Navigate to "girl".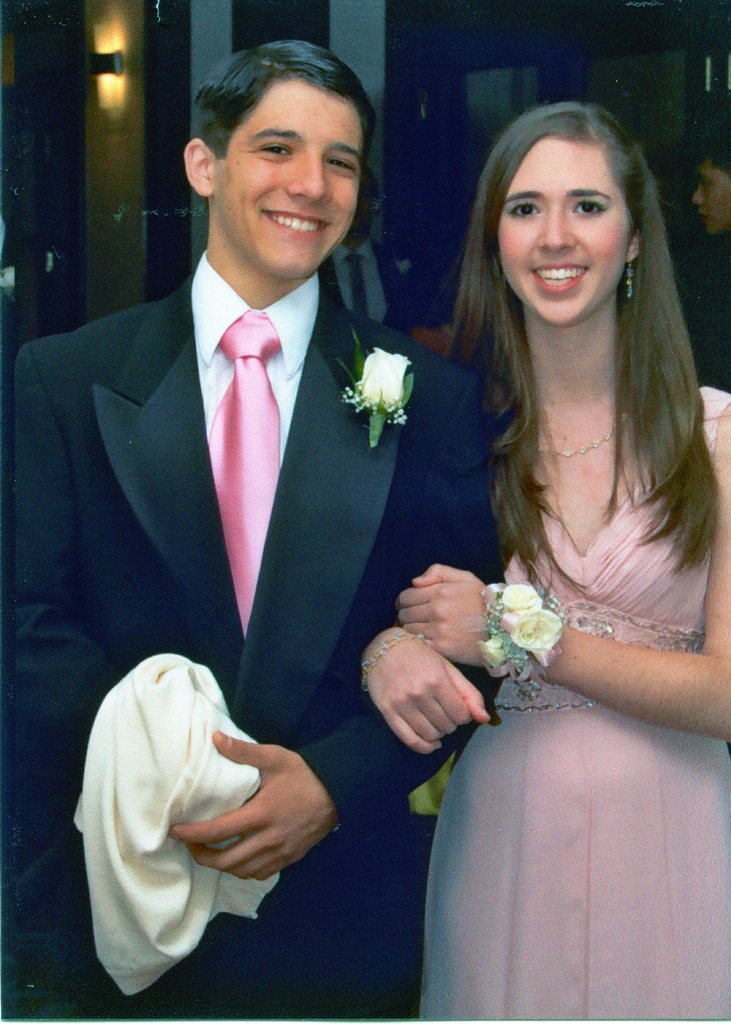
Navigation target: region(404, 97, 730, 1023).
